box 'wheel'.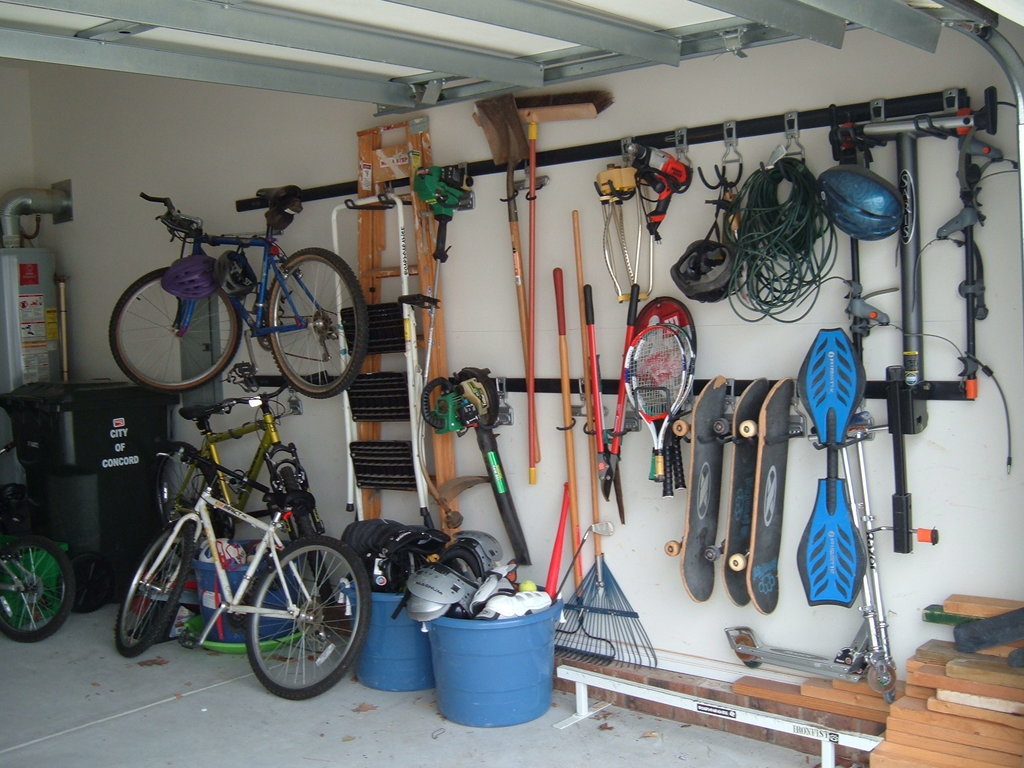
left=111, top=260, right=243, bottom=395.
